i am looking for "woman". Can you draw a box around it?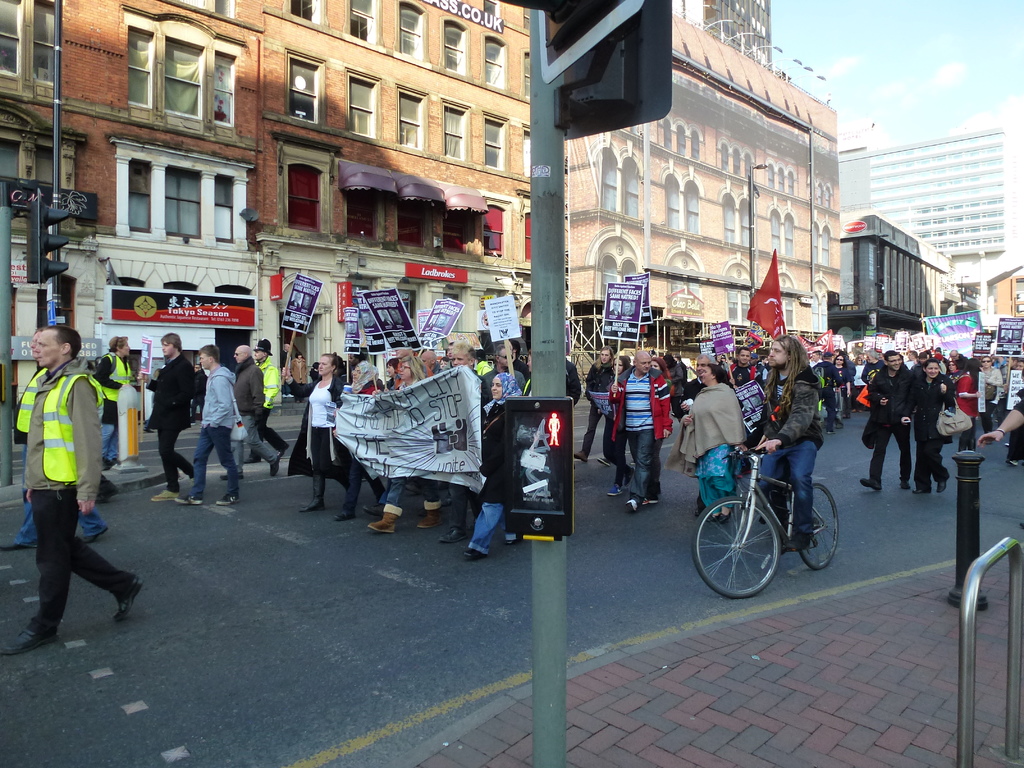
Sure, the bounding box is left=287, top=344, right=309, bottom=409.
